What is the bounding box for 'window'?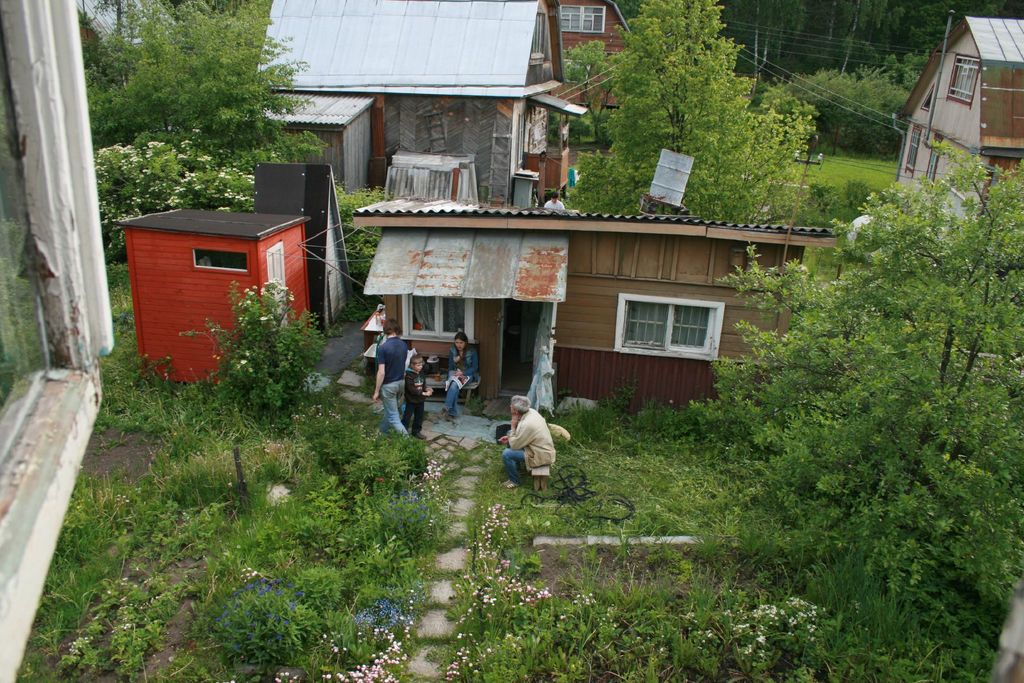
<region>616, 292, 728, 363</region>.
